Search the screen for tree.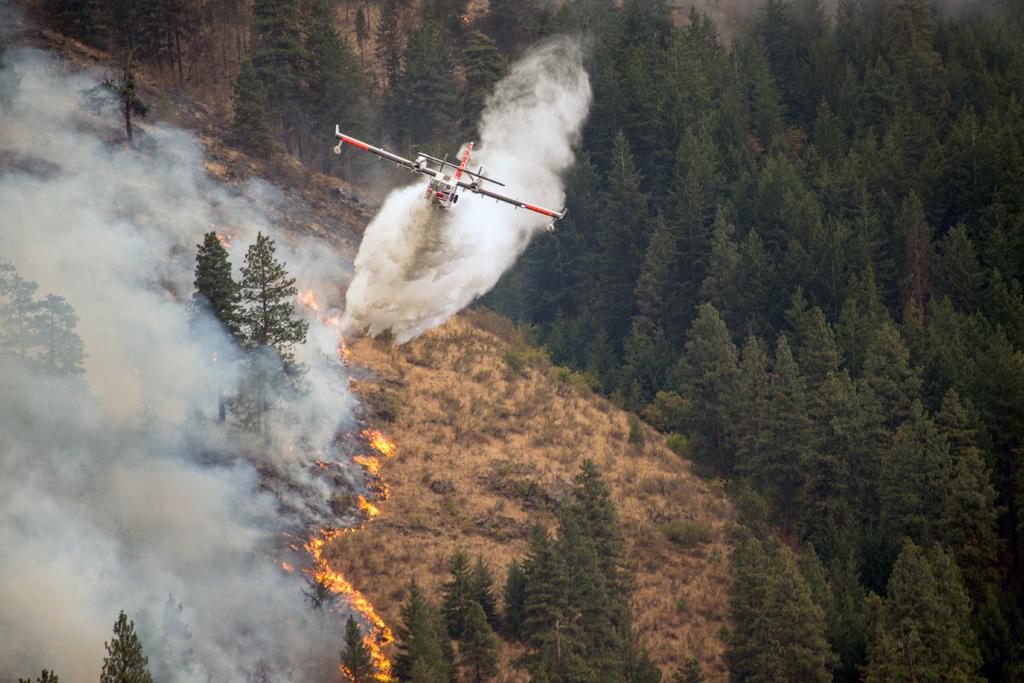
Found at l=790, t=540, r=827, b=621.
